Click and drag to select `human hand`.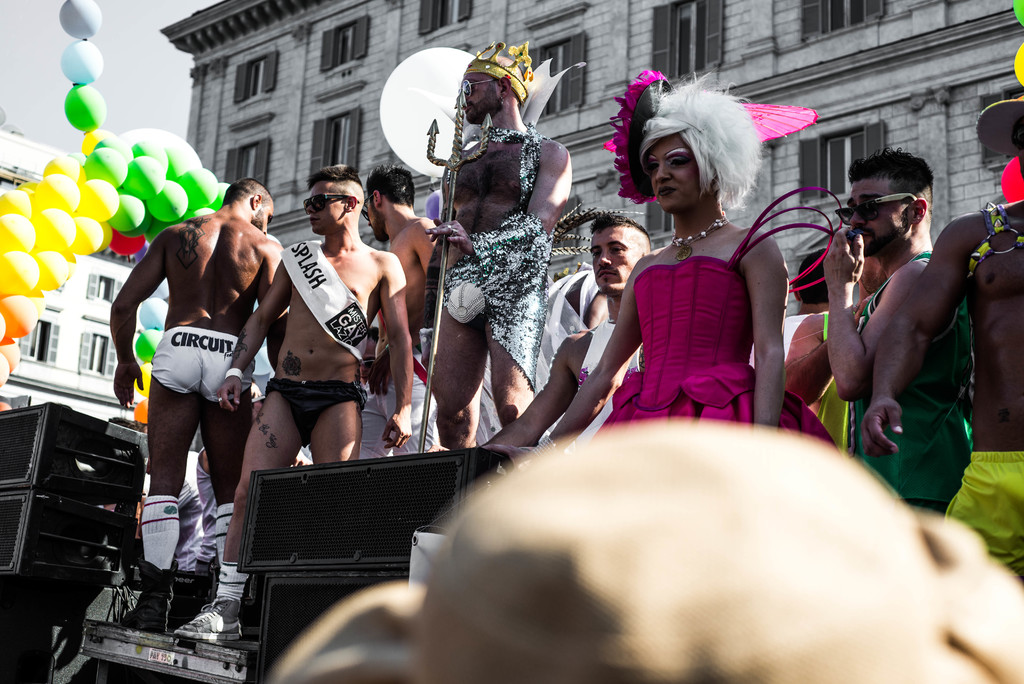
Selection: 820, 224, 867, 287.
